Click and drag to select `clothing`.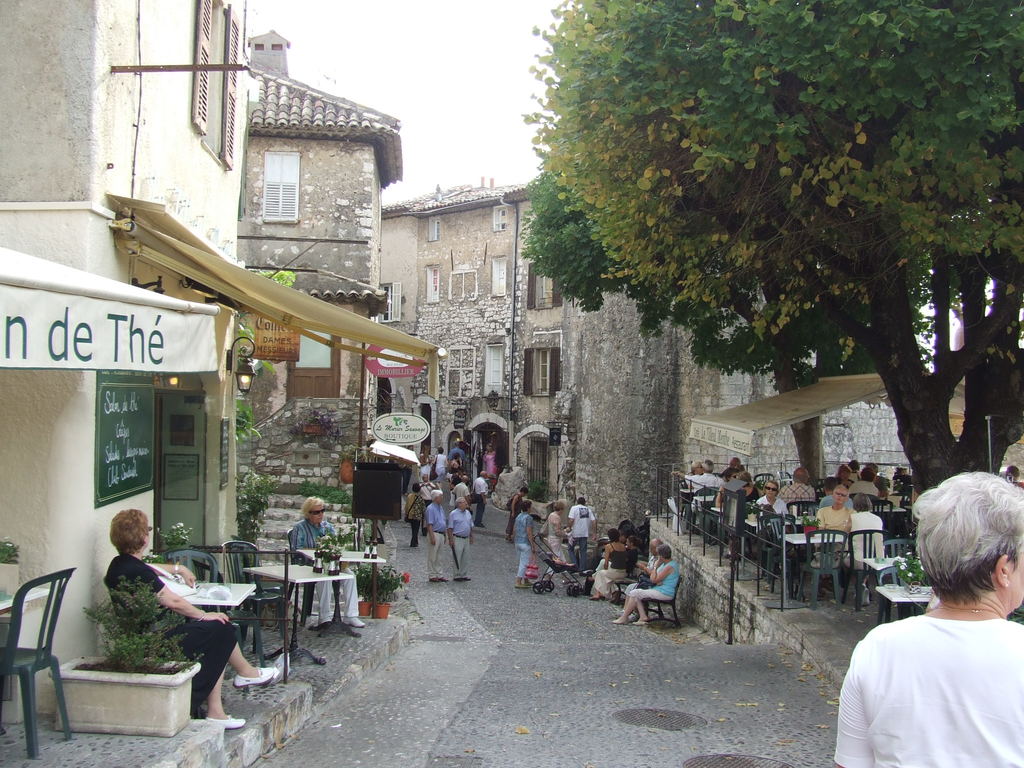
Selection: detection(626, 564, 677, 606).
